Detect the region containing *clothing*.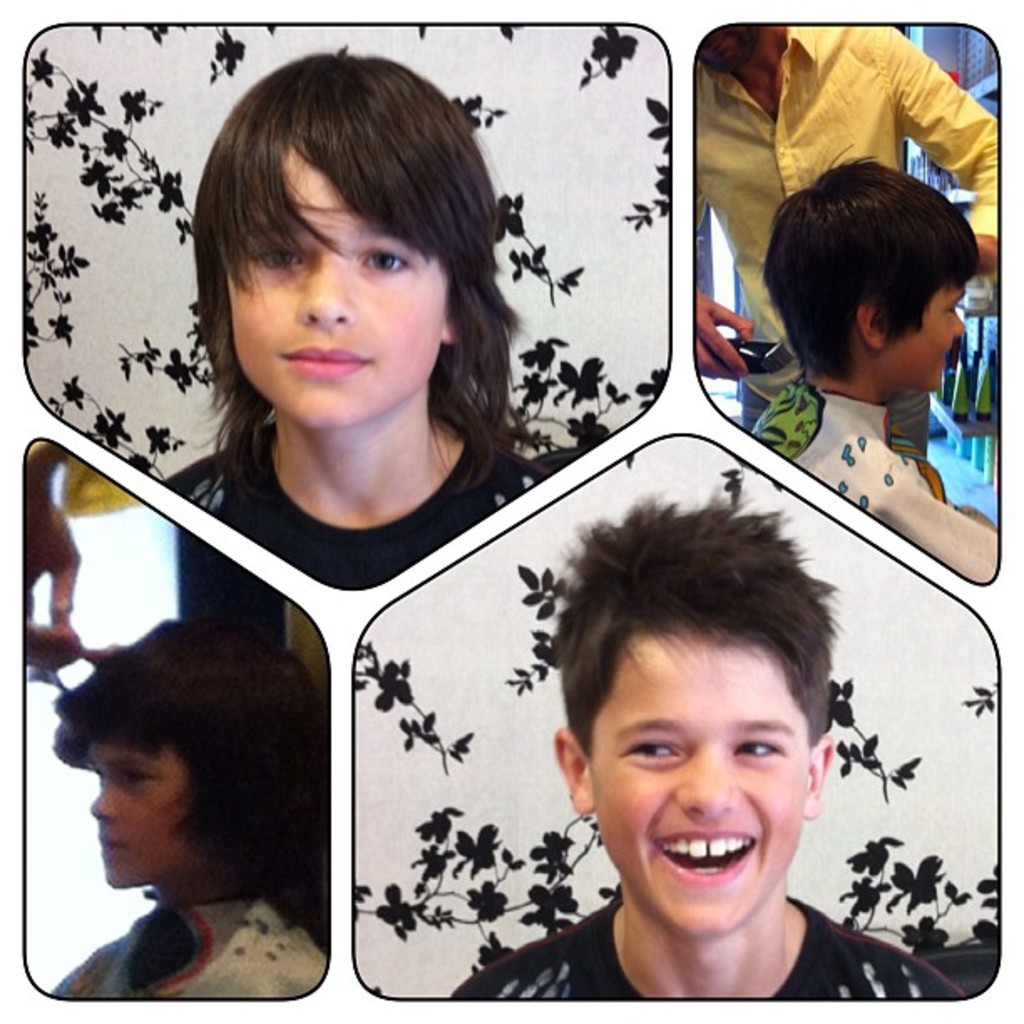
<region>169, 412, 539, 567</region>.
